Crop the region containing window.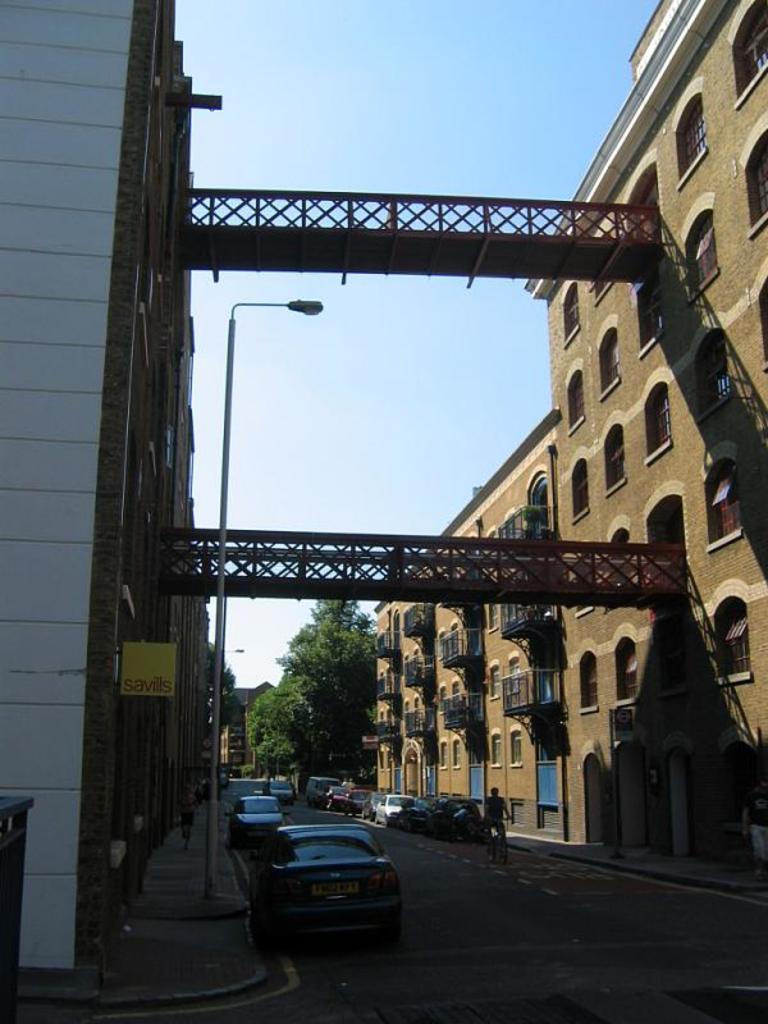
Crop region: detection(631, 285, 667, 357).
